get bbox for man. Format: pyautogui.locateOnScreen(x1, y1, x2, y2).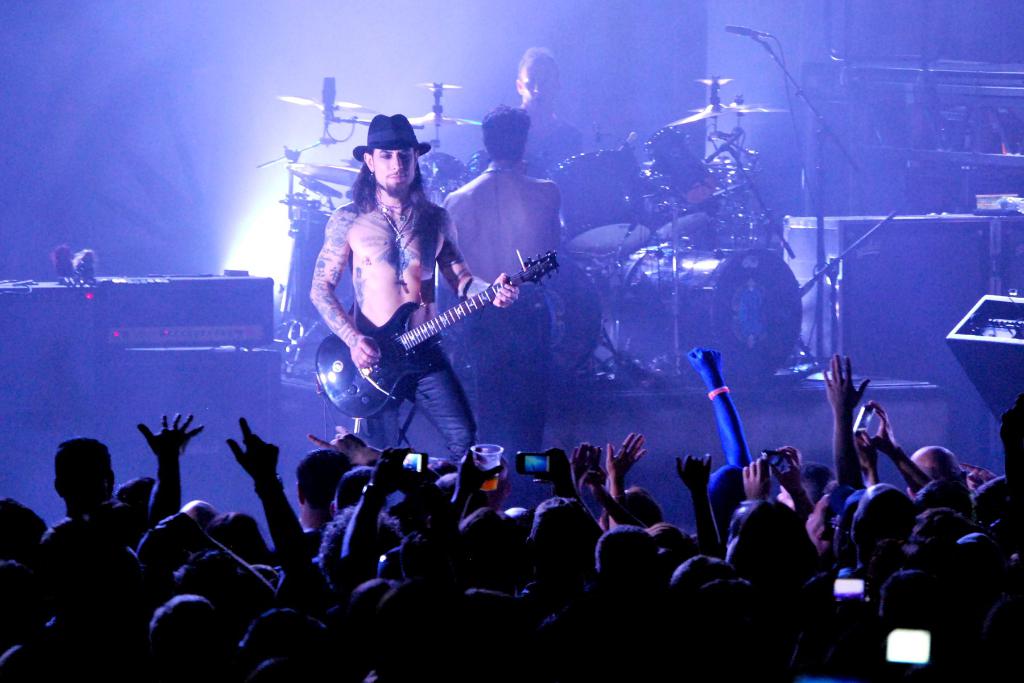
pyautogui.locateOnScreen(439, 101, 563, 462).
